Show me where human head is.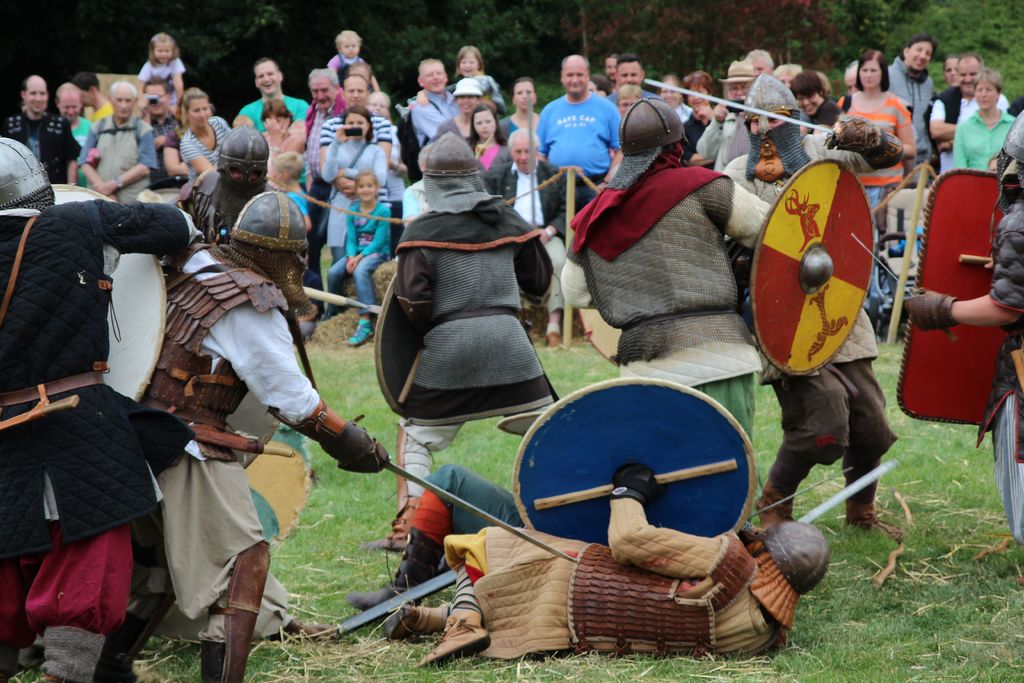
human head is at Rect(735, 520, 832, 634).
